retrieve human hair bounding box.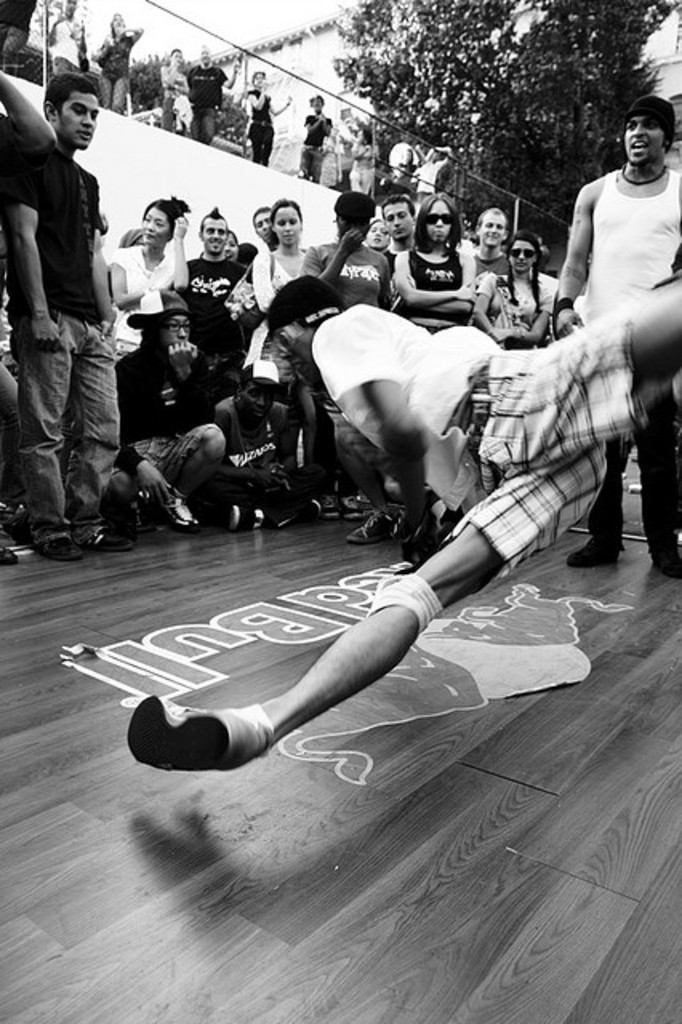
Bounding box: 381,192,416,222.
